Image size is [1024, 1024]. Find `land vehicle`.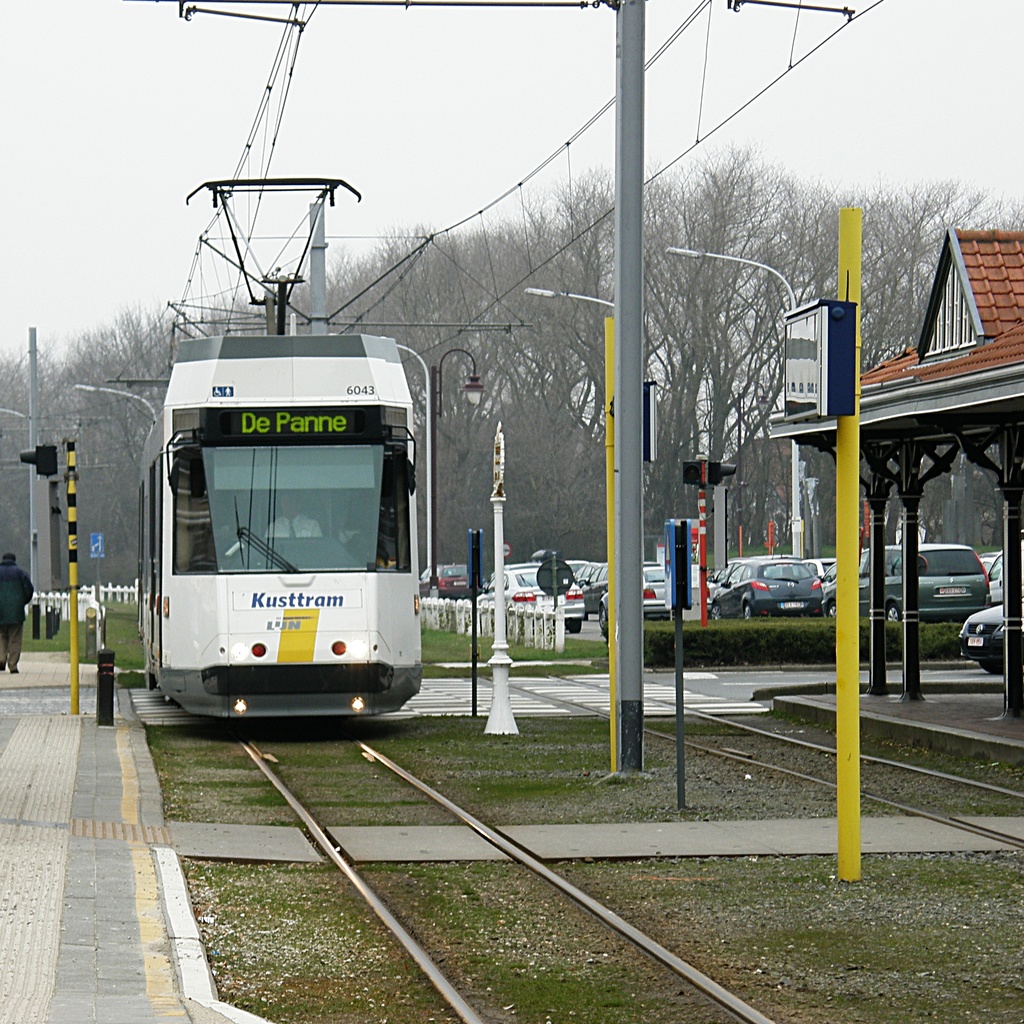
(x1=958, y1=598, x2=1005, y2=676).
